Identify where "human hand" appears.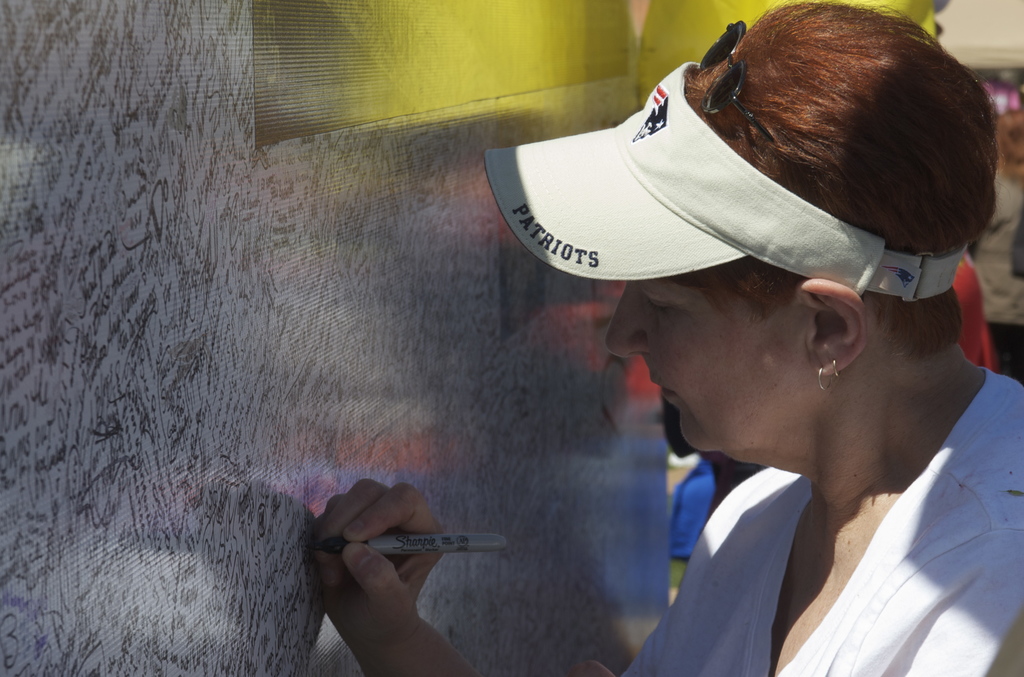
Appears at x1=307 y1=478 x2=451 y2=637.
